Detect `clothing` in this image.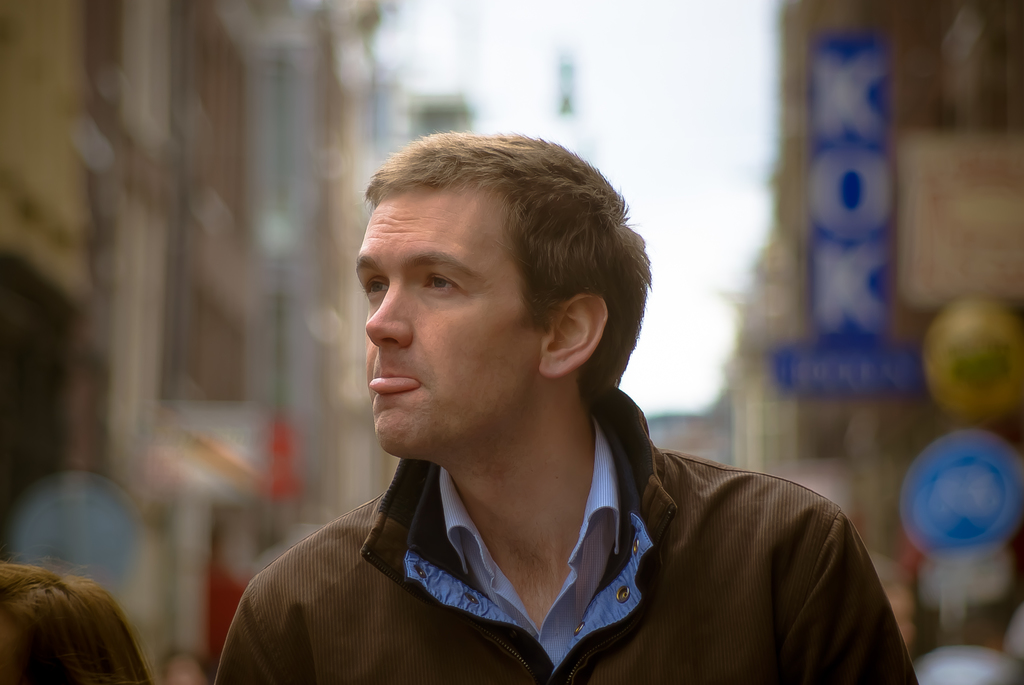
Detection: 195,388,808,681.
